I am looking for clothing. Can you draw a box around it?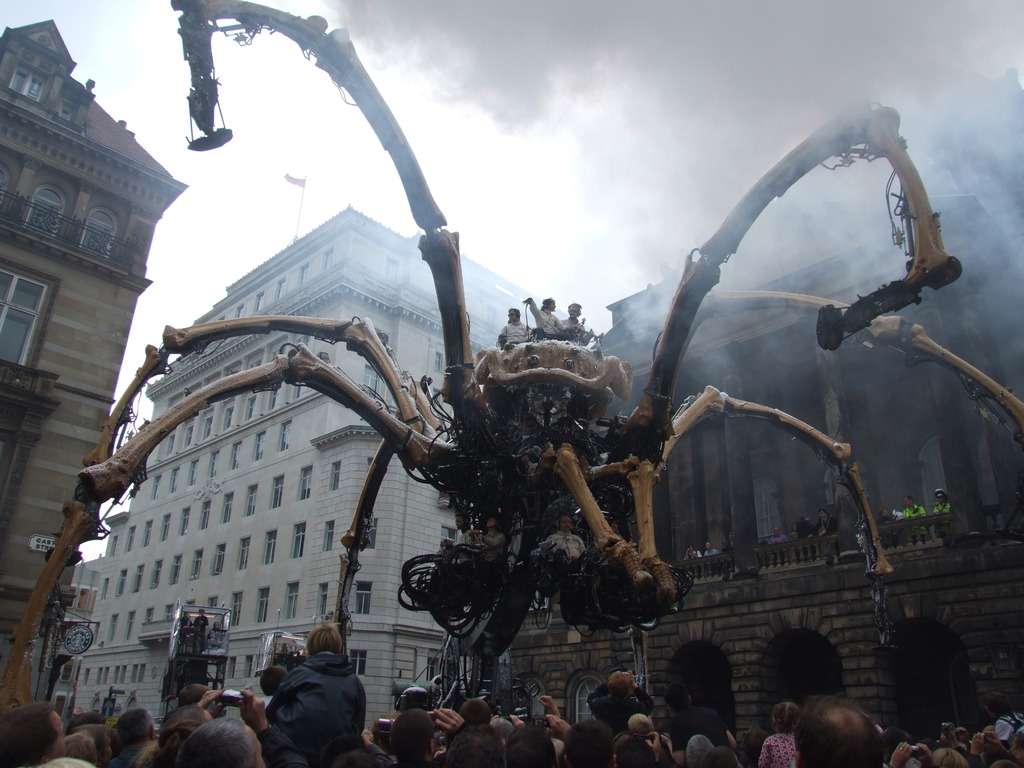
Sure, the bounding box is 700 548 717 561.
